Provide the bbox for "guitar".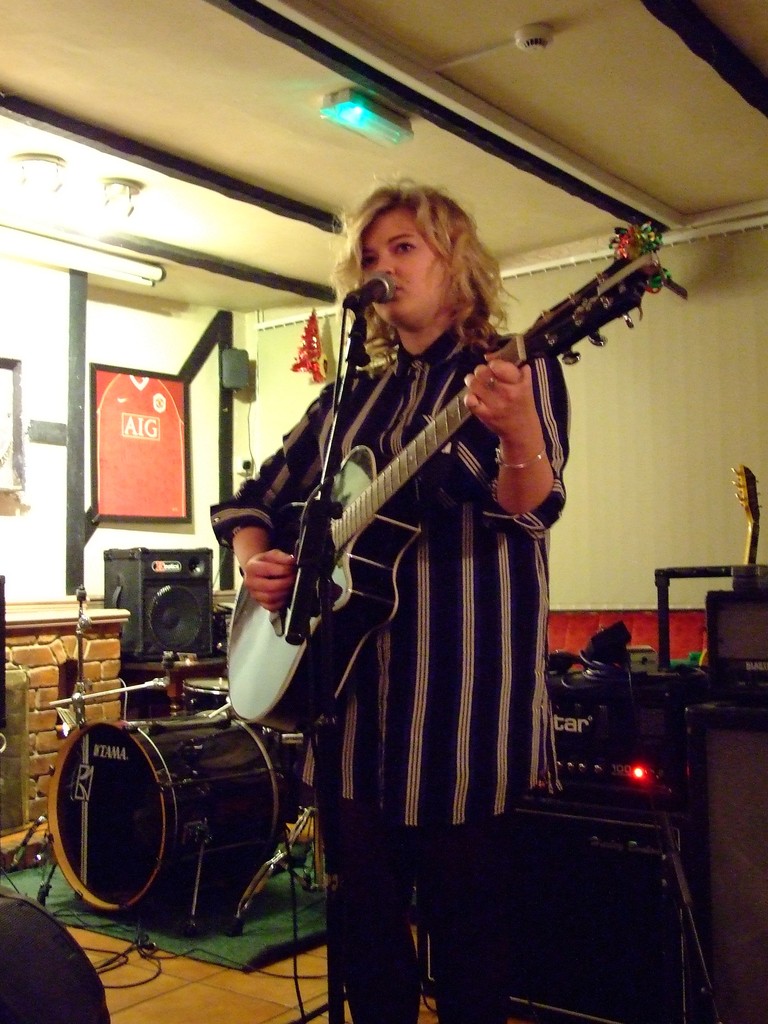
(x1=221, y1=228, x2=685, y2=746).
